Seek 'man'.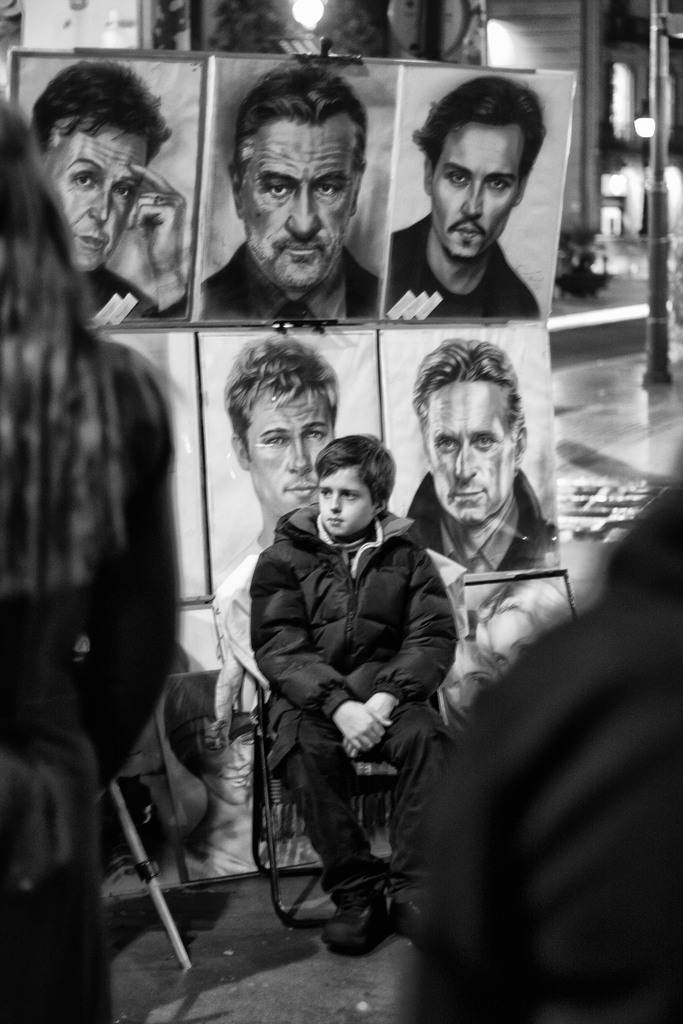
(left=397, top=330, right=556, bottom=578).
